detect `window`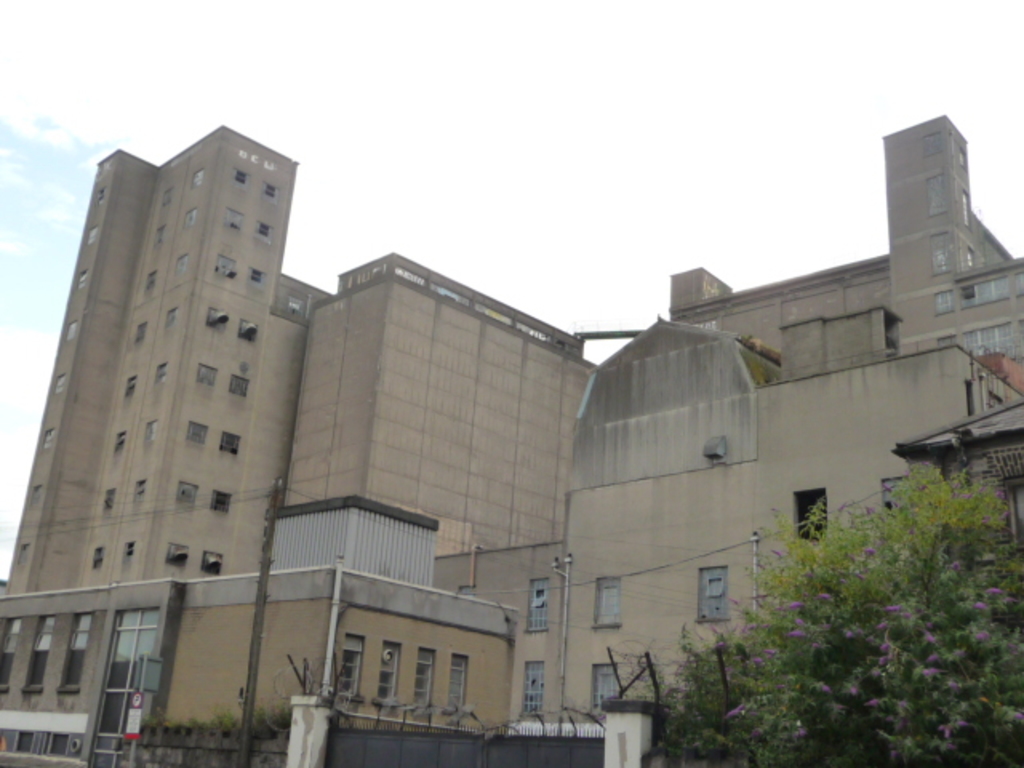
<box>114,430,125,451</box>
